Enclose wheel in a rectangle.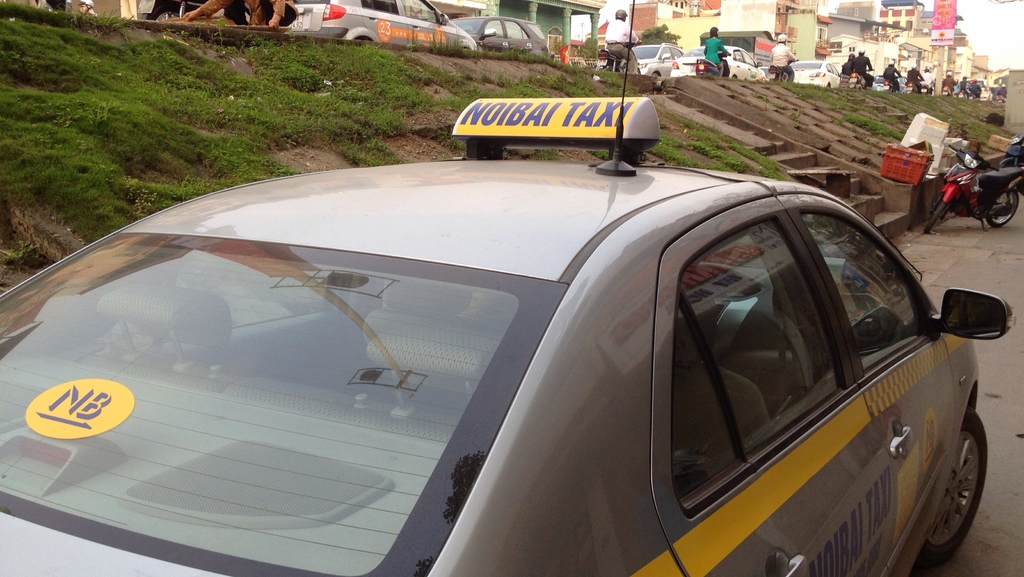
bbox=[924, 201, 950, 233].
